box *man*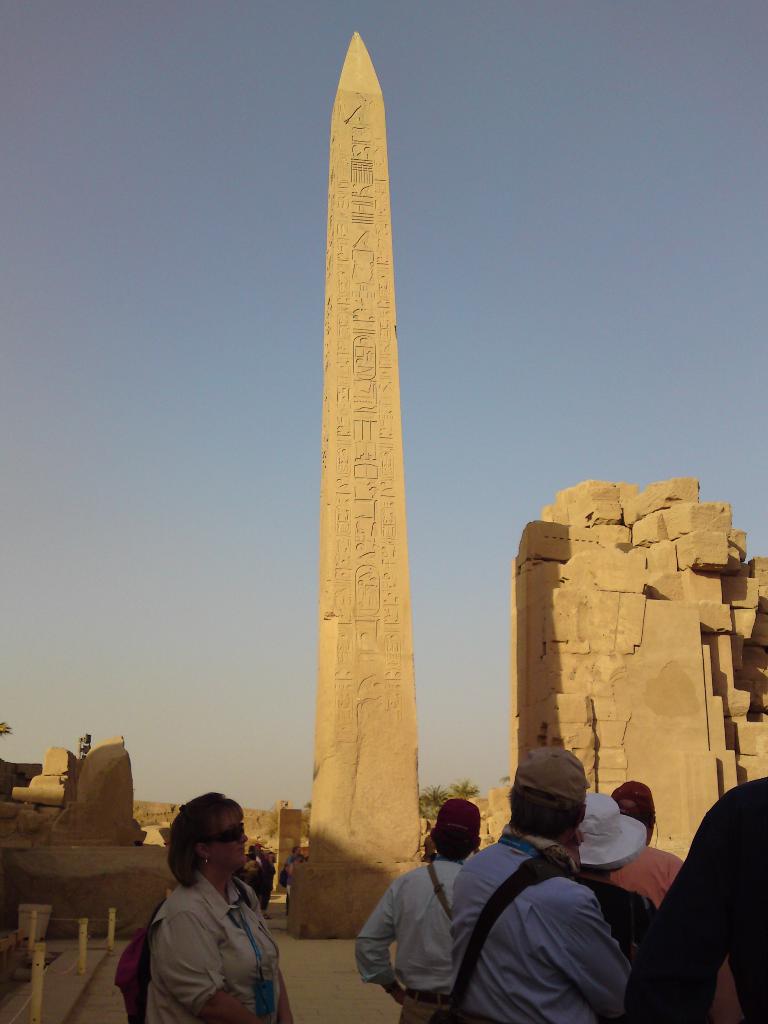
bbox(449, 753, 634, 1023)
